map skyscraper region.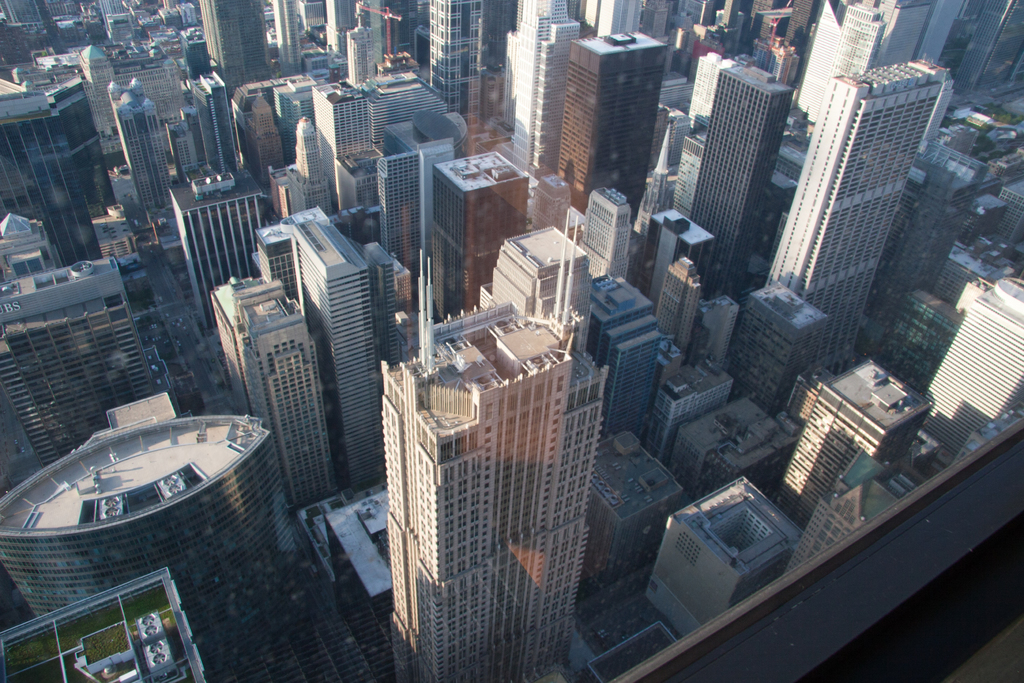
Mapped to BBox(380, 231, 589, 682).
